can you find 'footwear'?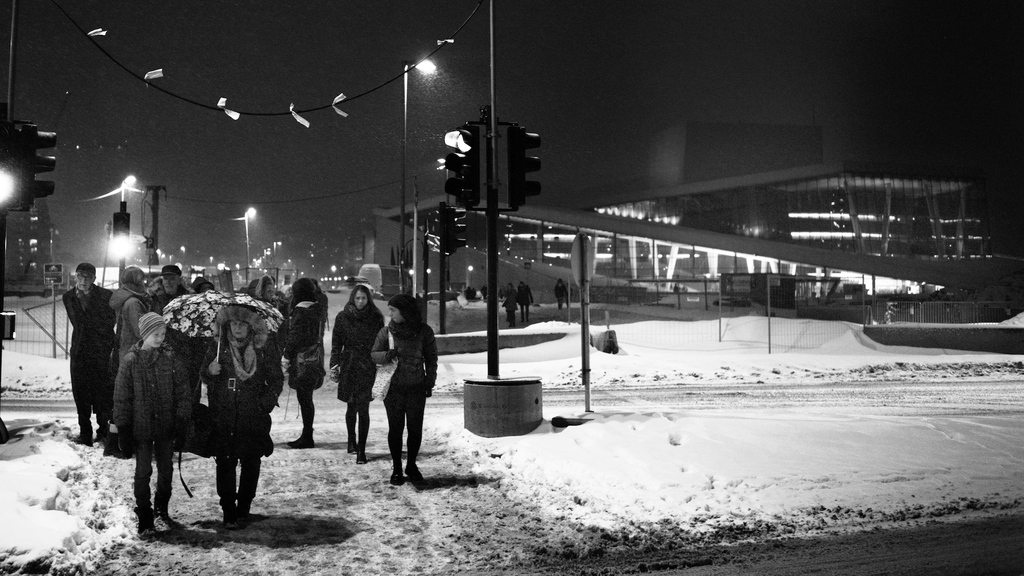
Yes, bounding box: (152, 515, 189, 537).
